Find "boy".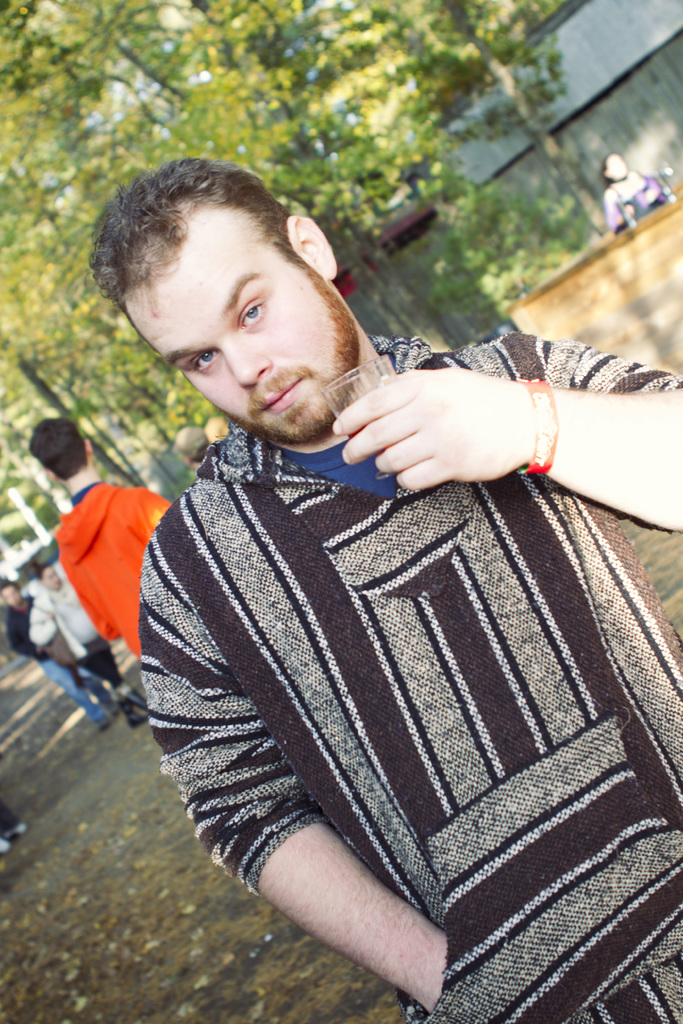
select_region(0, 580, 117, 727).
